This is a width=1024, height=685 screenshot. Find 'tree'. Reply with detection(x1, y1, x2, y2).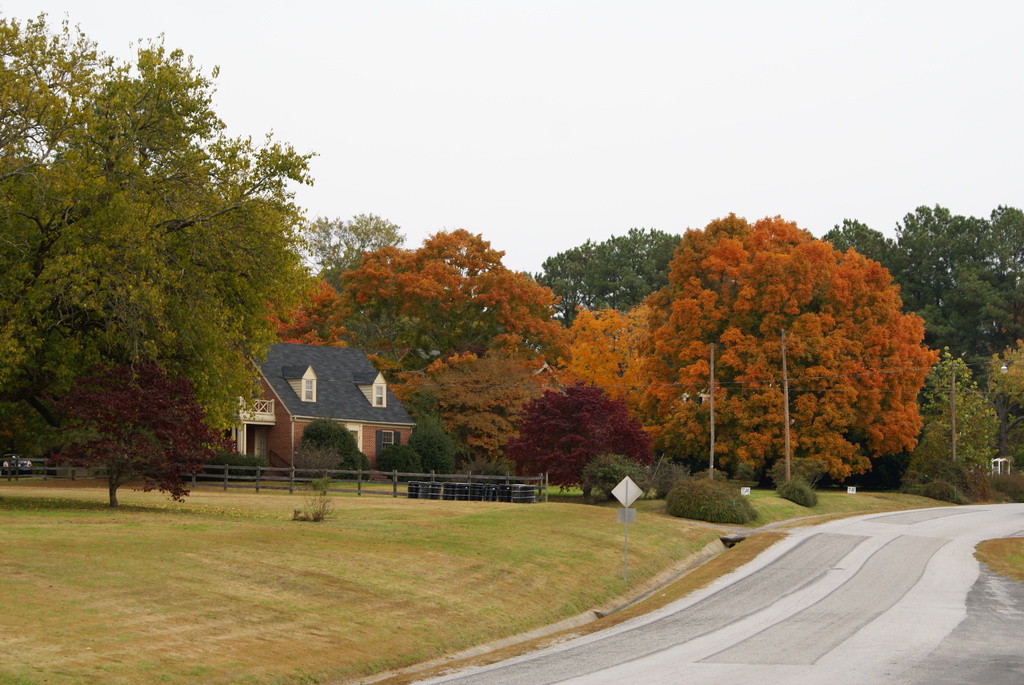
detection(22, 52, 296, 514).
